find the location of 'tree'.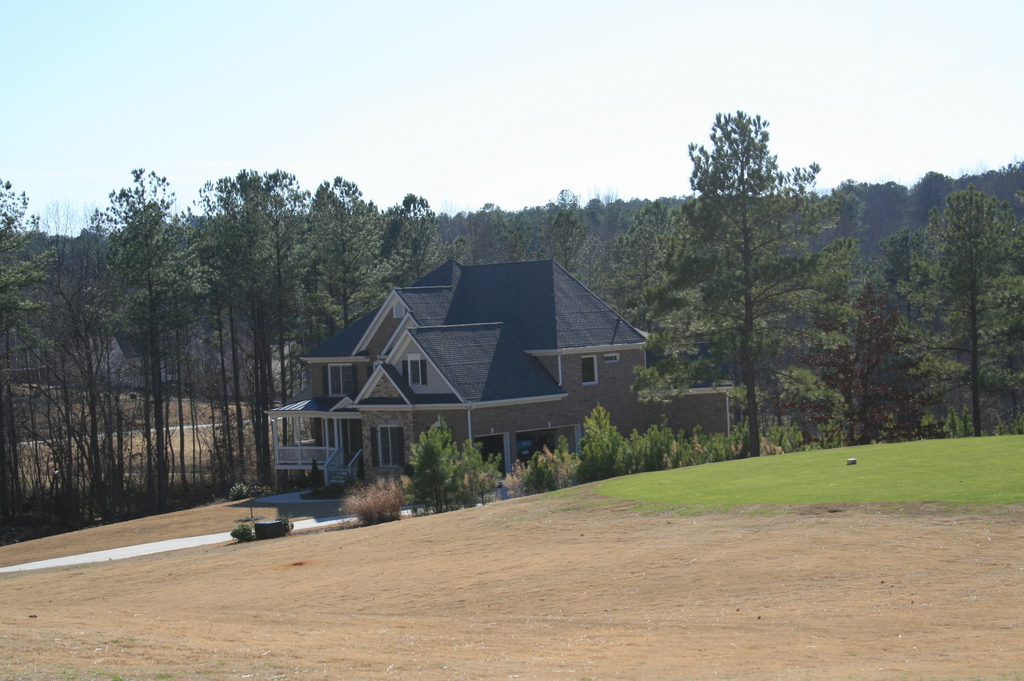
Location: {"x1": 824, "y1": 286, "x2": 934, "y2": 441}.
